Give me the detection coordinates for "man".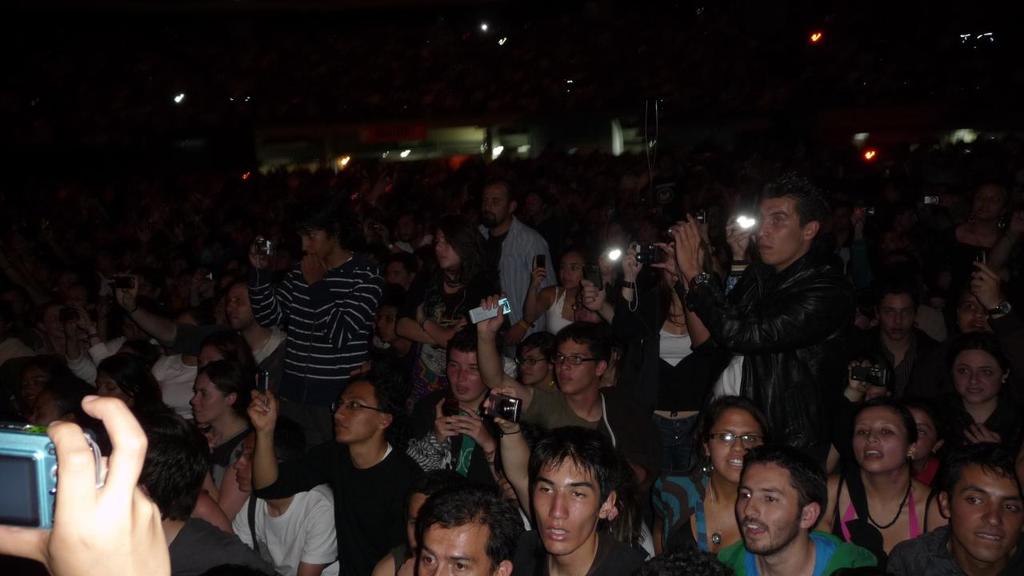
x1=837, y1=279, x2=947, y2=414.
